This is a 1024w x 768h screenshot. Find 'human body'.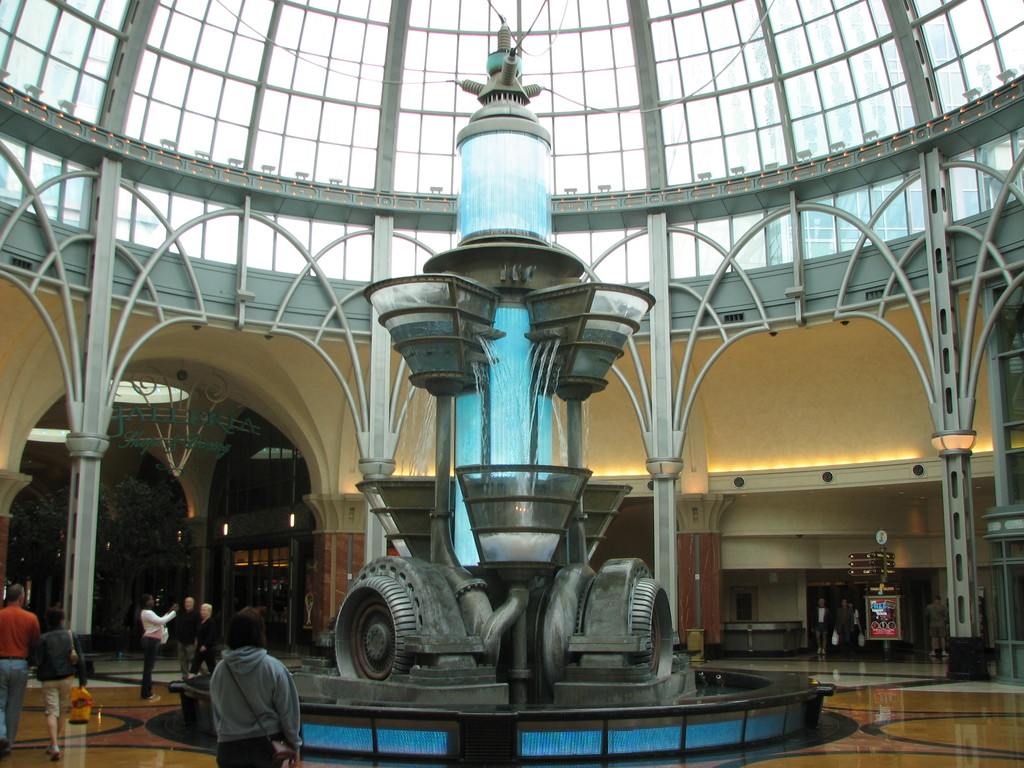
Bounding box: (191,618,219,676).
